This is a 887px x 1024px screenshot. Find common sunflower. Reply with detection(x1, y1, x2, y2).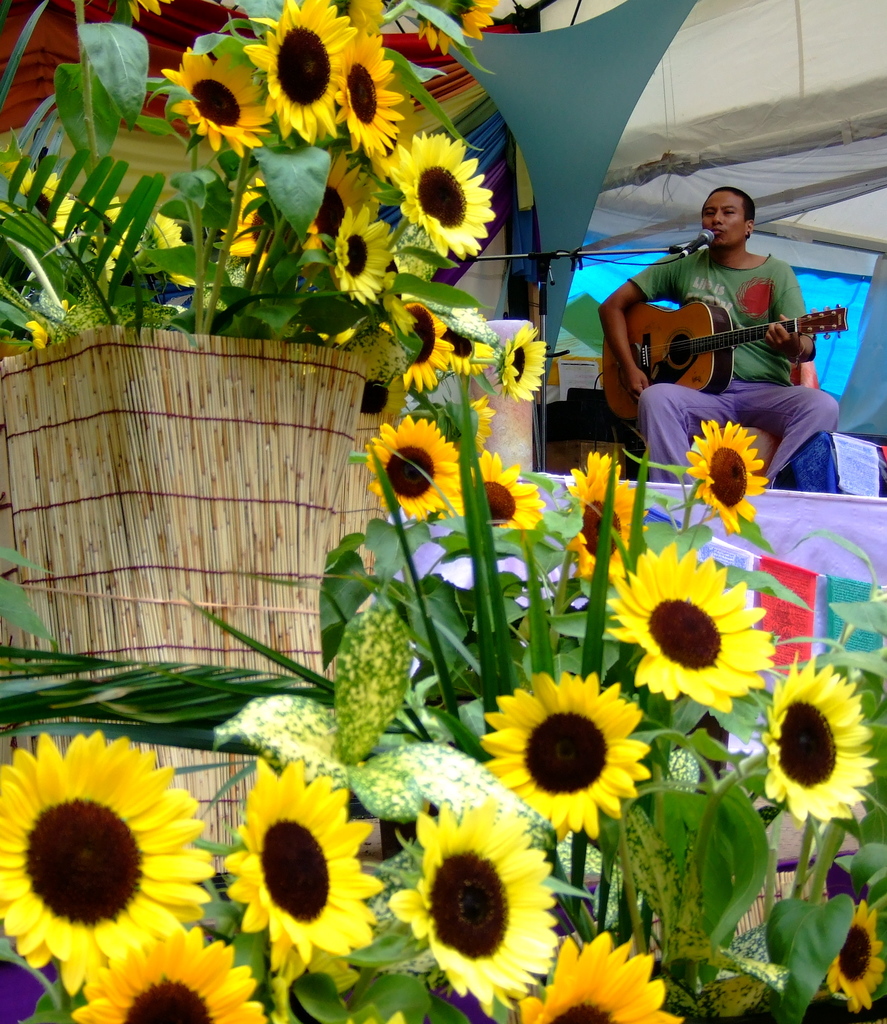
detection(383, 295, 450, 388).
